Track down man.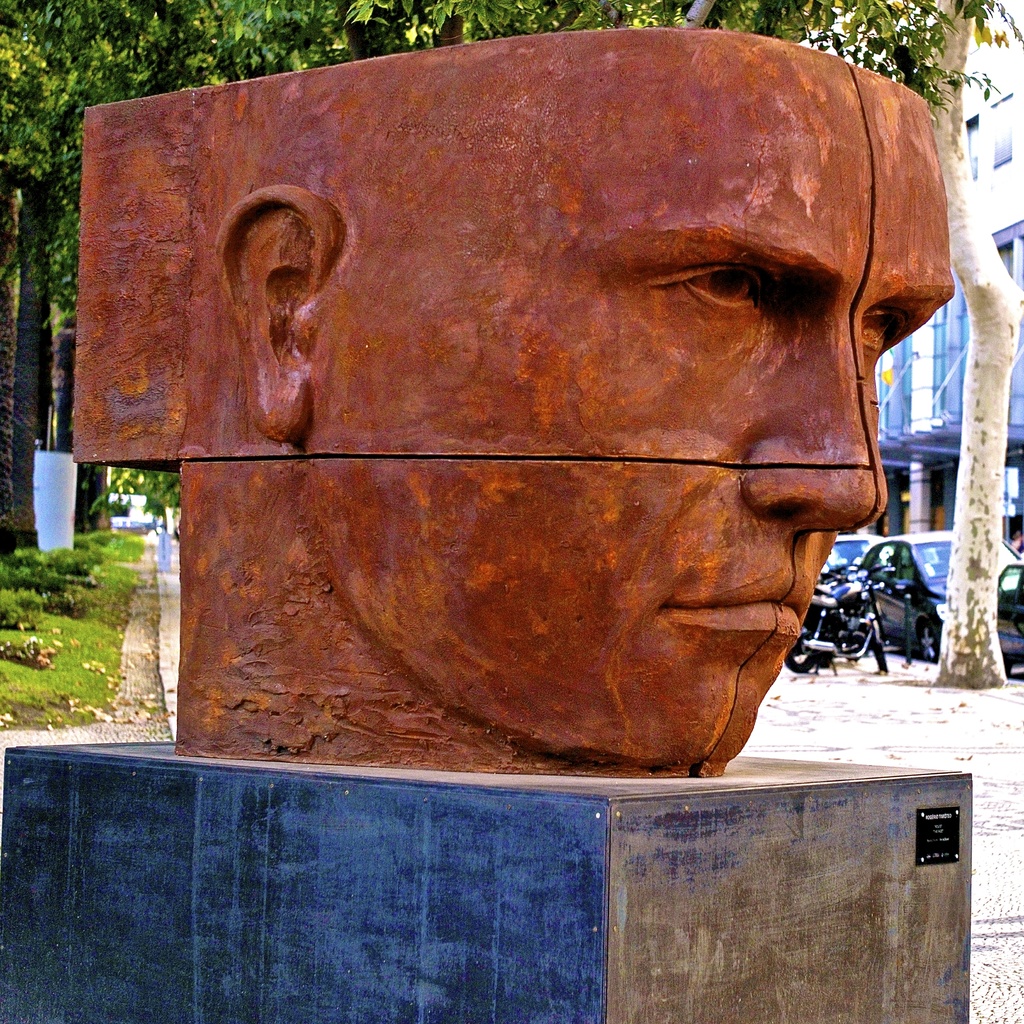
Tracked to pyautogui.locateOnScreen(74, 28, 955, 778).
